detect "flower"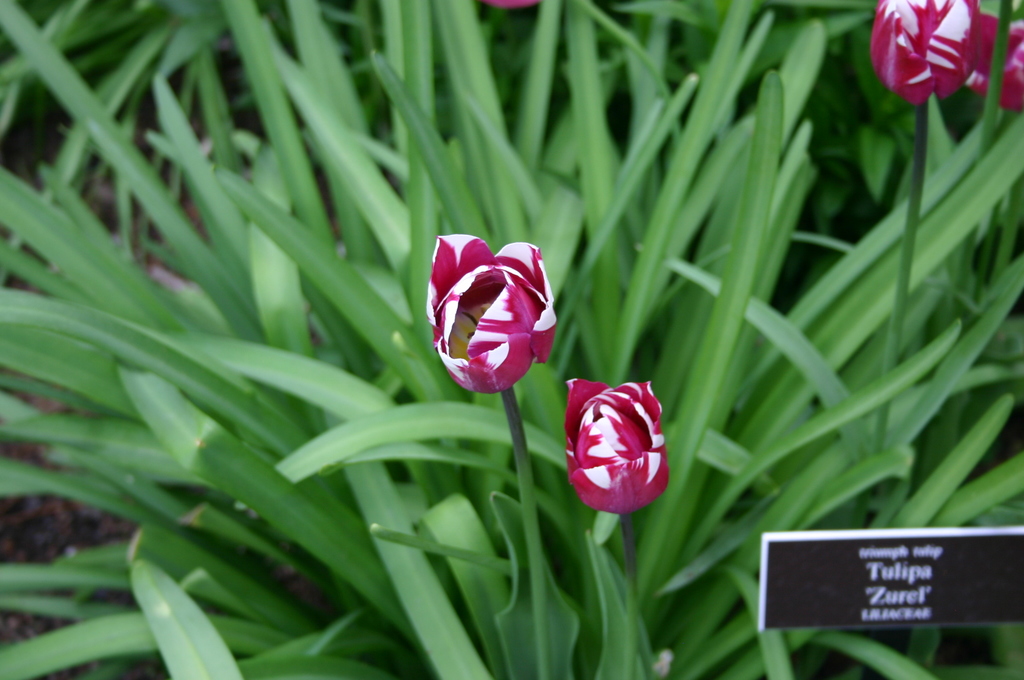
region(957, 13, 1023, 115)
